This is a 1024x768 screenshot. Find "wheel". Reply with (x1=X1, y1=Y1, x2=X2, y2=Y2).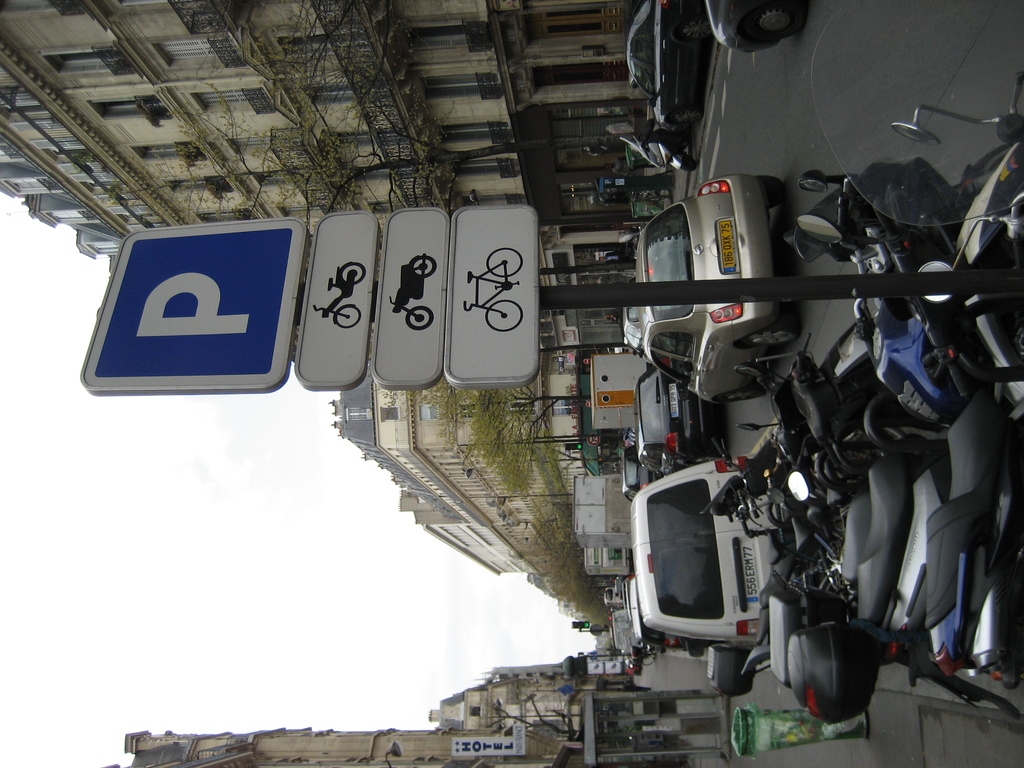
(x1=412, y1=256, x2=435, y2=278).
